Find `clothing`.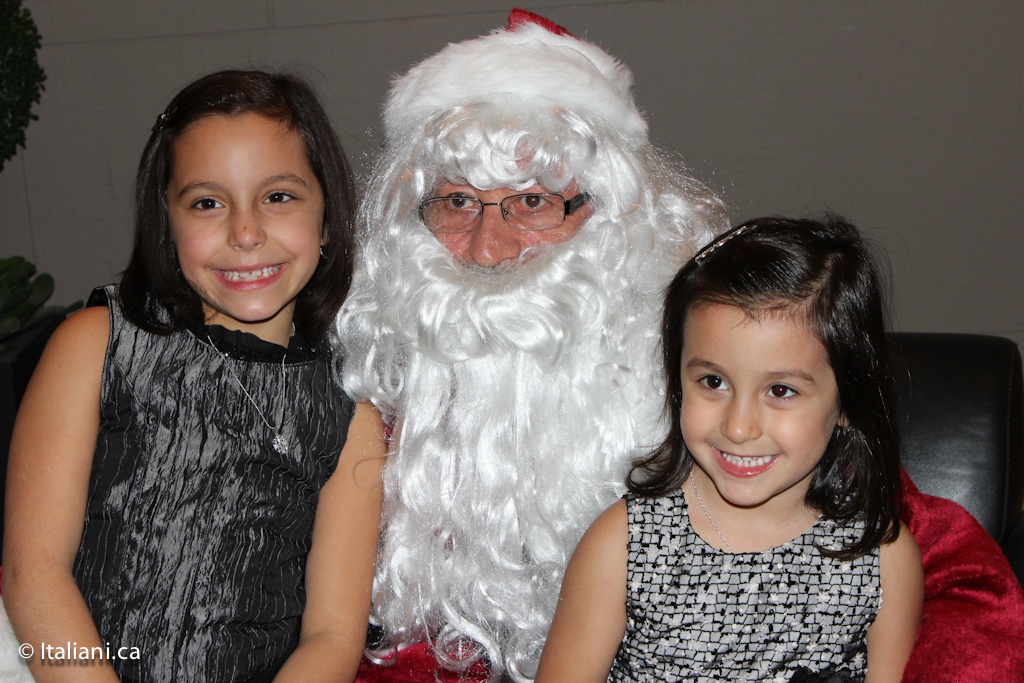
(x1=56, y1=262, x2=363, y2=682).
